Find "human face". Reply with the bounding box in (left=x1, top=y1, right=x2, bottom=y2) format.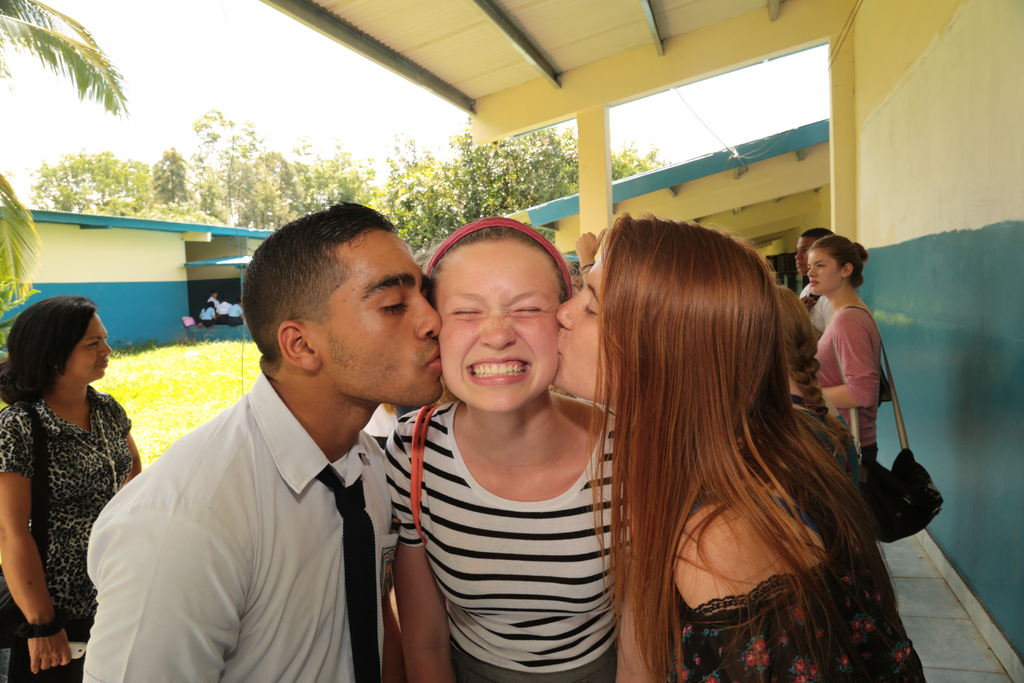
(left=791, top=234, right=813, bottom=277).
